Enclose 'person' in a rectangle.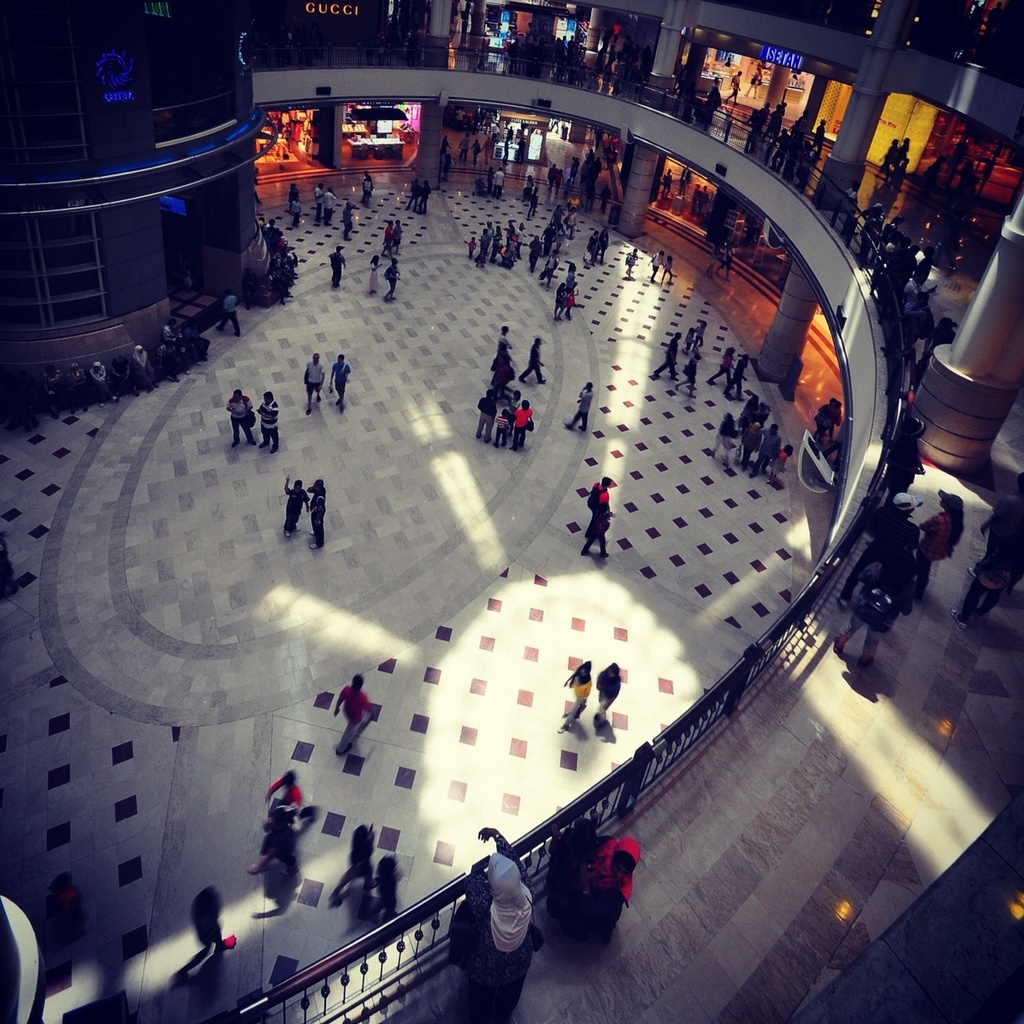
(left=248, top=811, right=295, bottom=881).
